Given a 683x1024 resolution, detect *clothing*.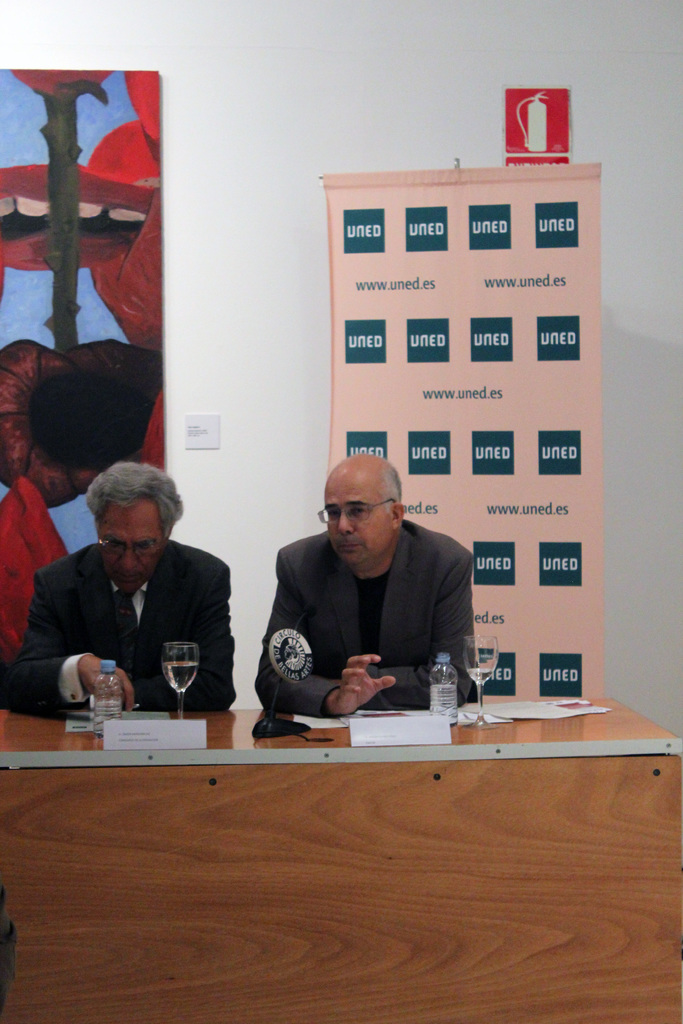
<box>0,542,237,707</box>.
